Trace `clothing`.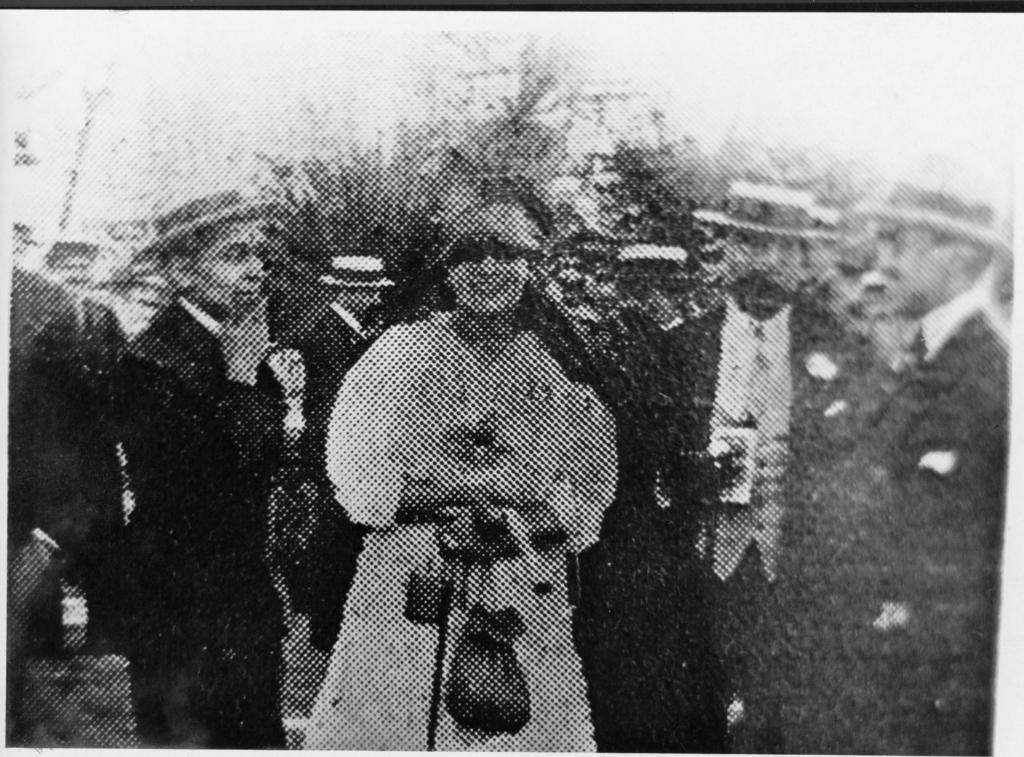
Traced to x1=797 y1=307 x2=1016 y2=747.
